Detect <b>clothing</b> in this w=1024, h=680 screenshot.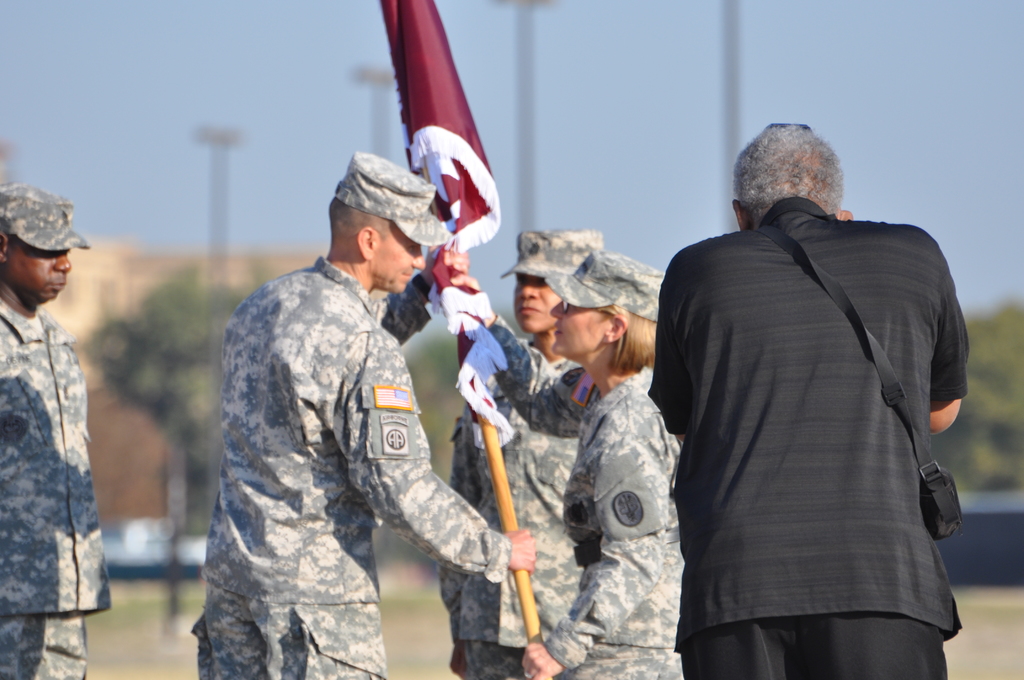
Detection: l=182, t=245, r=516, b=679.
